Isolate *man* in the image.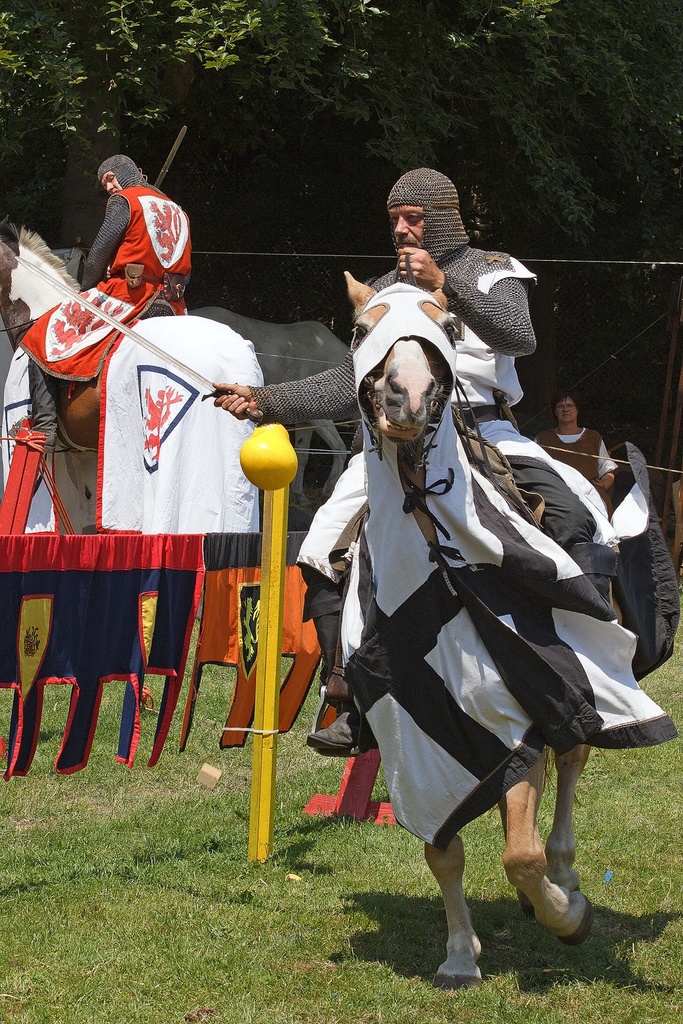
Isolated region: select_region(15, 152, 199, 450).
